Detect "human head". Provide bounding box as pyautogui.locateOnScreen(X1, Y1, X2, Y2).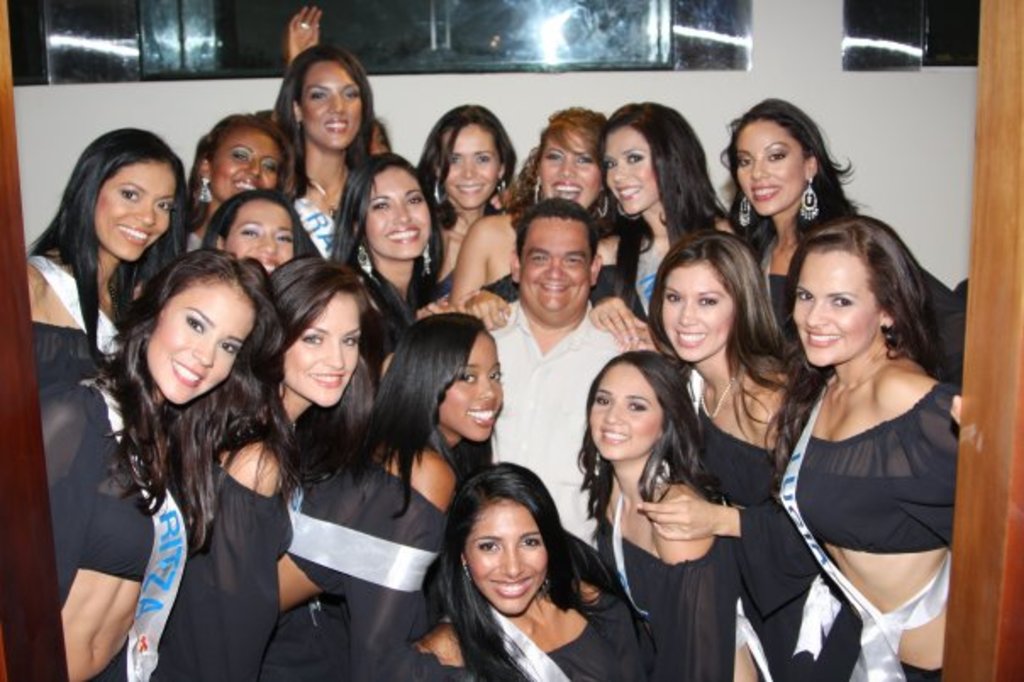
pyautogui.locateOnScreen(261, 260, 366, 407).
